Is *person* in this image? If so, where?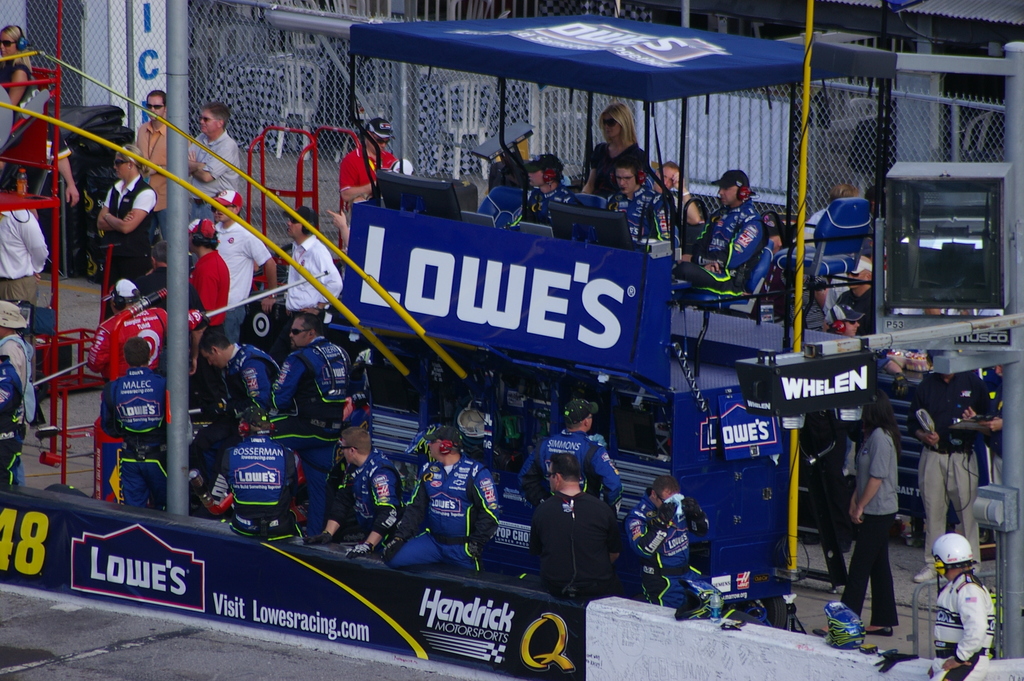
Yes, at detection(212, 426, 298, 534).
